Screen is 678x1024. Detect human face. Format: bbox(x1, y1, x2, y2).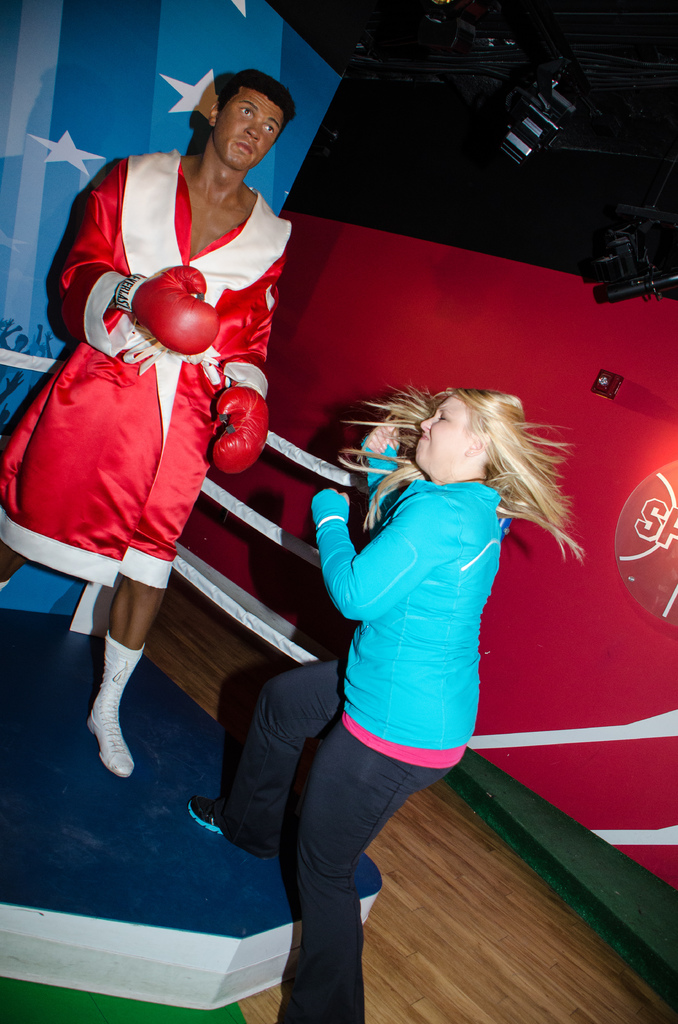
bbox(215, 94, 284, 168).
